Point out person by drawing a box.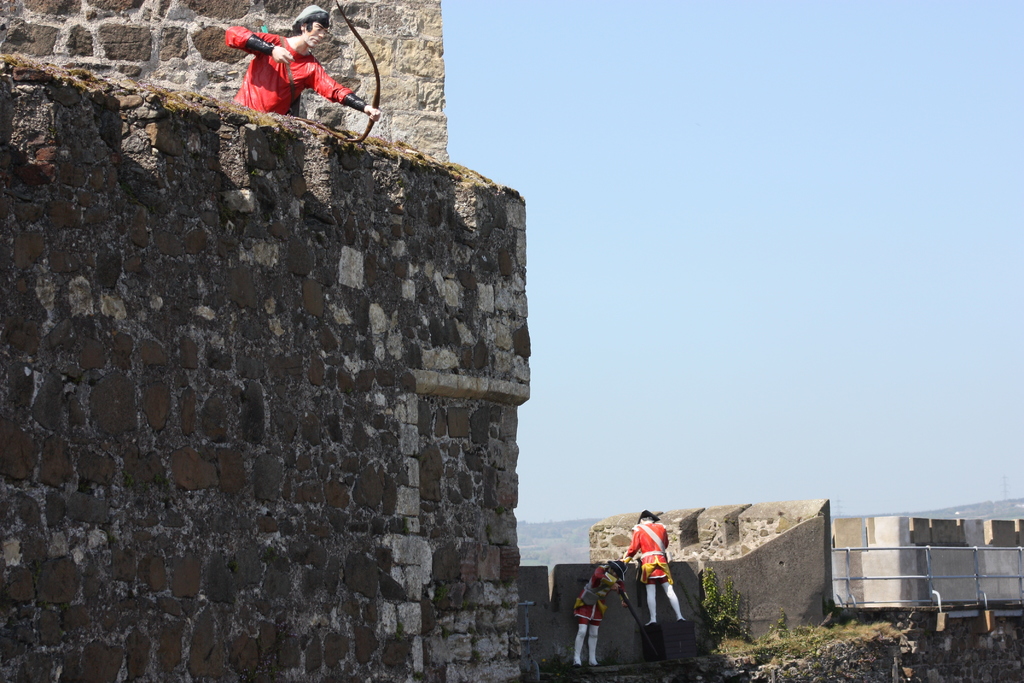
locate(621, 511, 696, 666).
